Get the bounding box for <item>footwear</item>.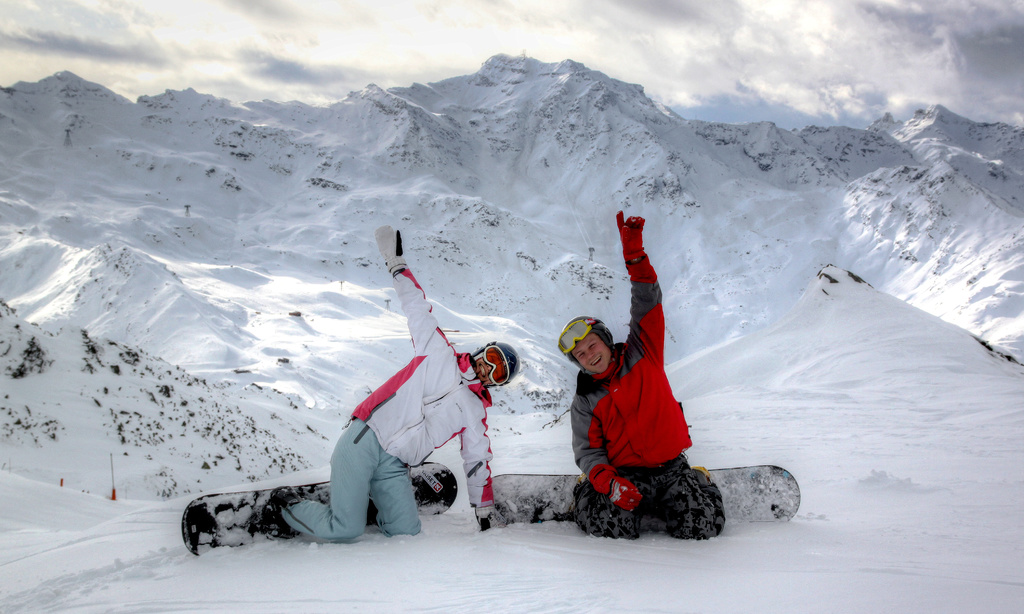
[x1=637, y1=465, x2=732, y2=540].
